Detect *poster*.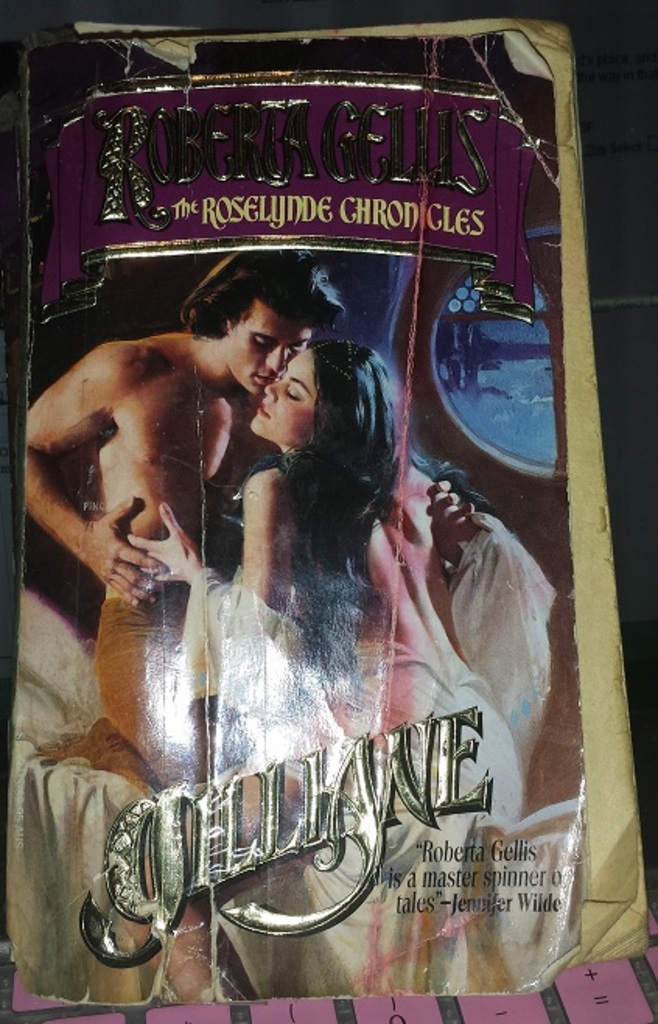
Detected at box=[0, 34, 591, 1001].
